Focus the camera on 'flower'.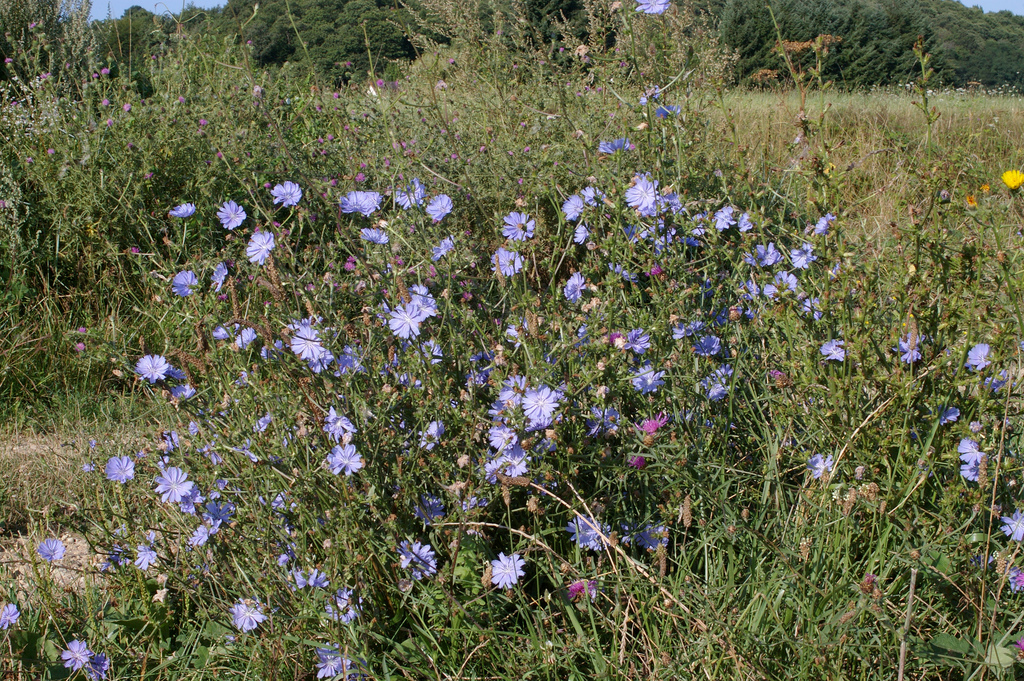
Focus region: bbox=(170, 272, 198, 299).
